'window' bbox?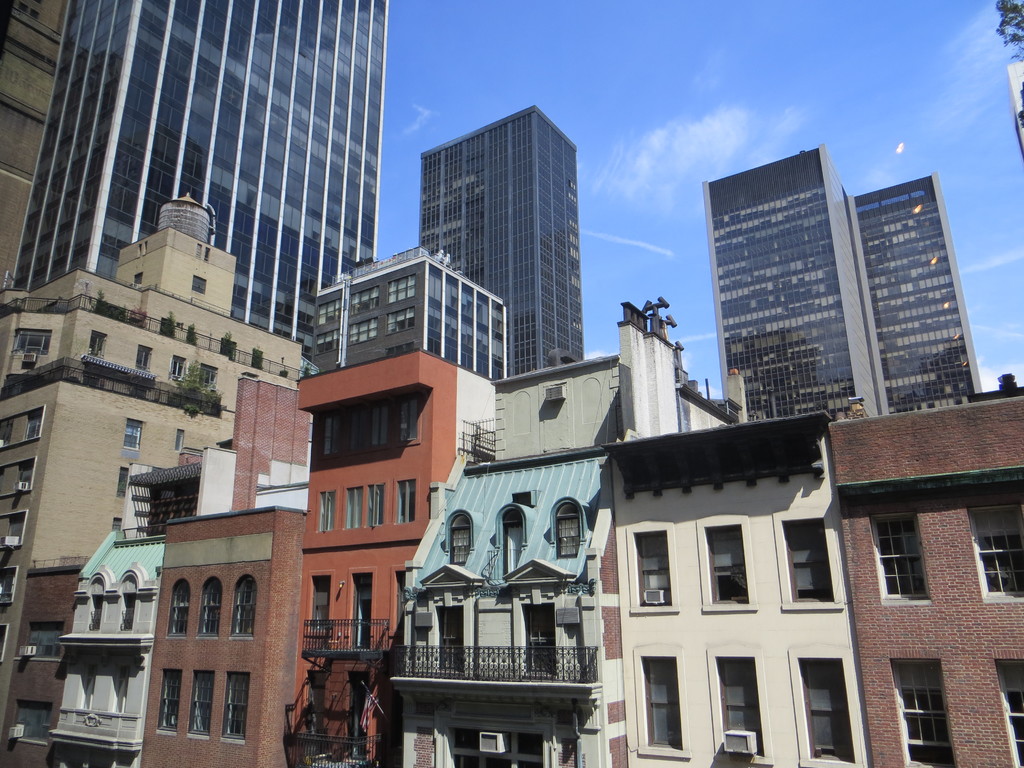
left=388, top=273, right=417, bottom=303
